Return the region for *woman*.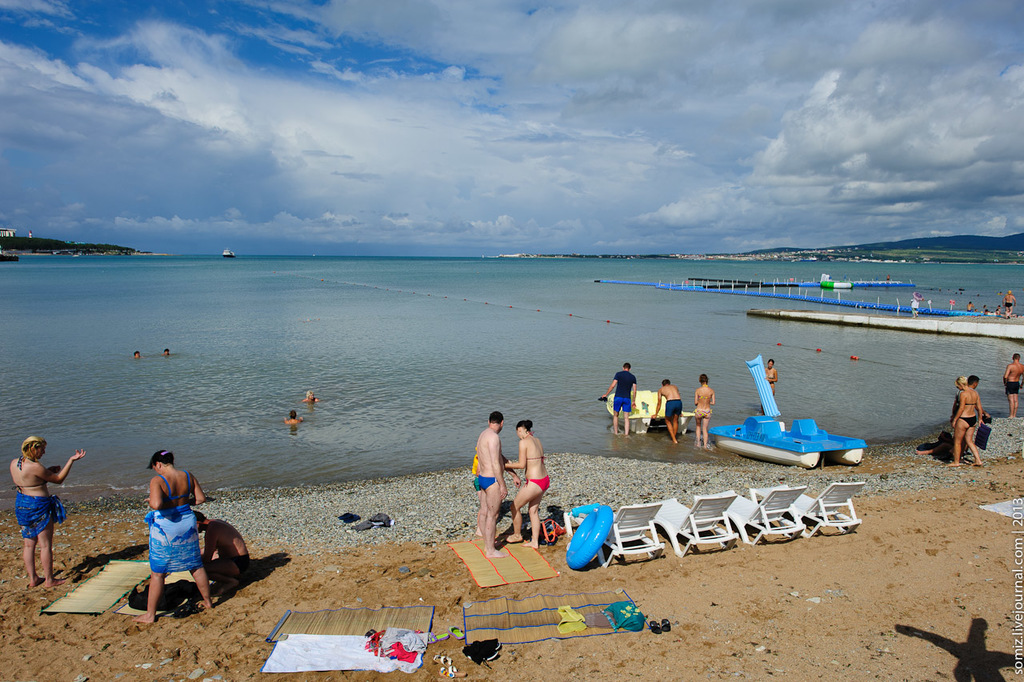
{"left": 946, "top": 378, "right": 986, "bottom": 462}.
